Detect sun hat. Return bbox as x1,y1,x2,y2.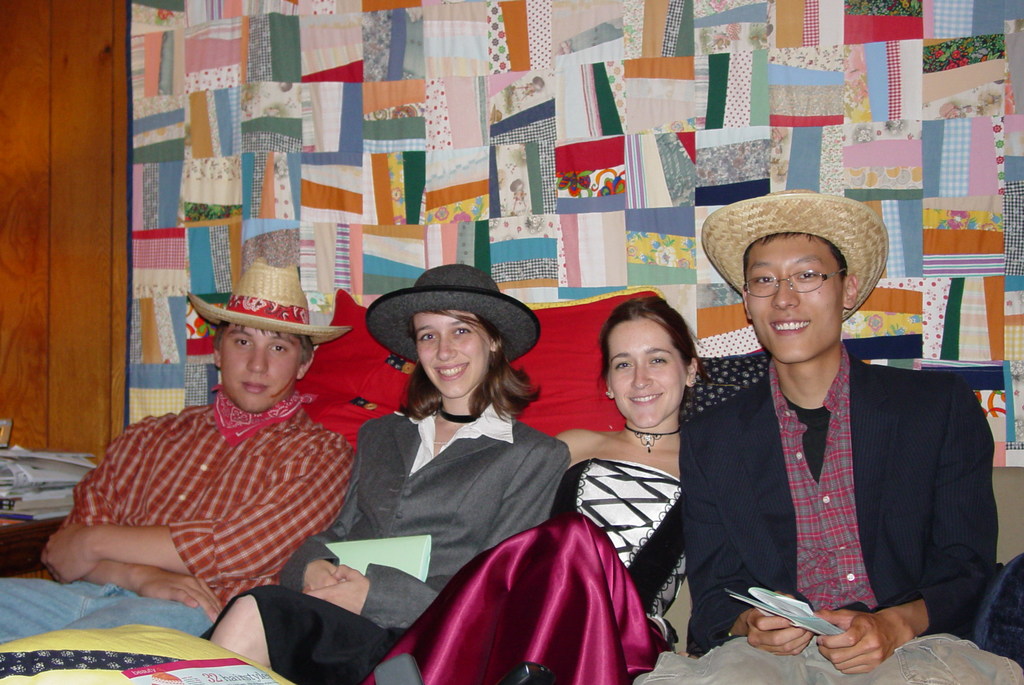
701,188,889,339.
